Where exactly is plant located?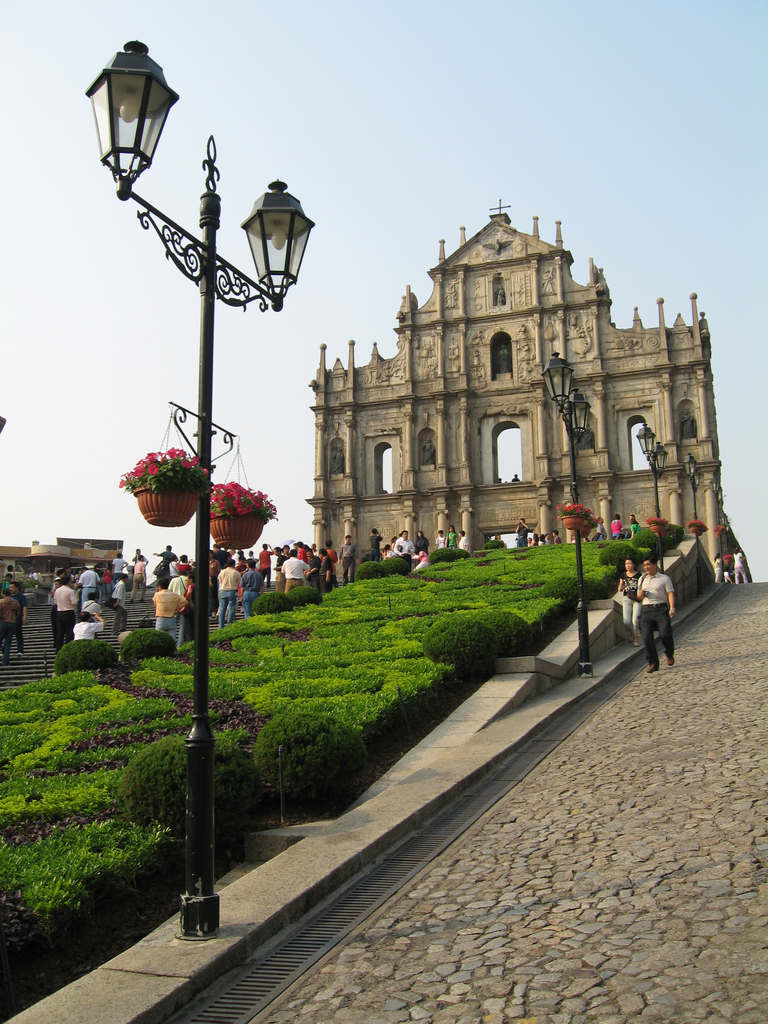
Its bounding box is detection(258, 594, 289, 617).
